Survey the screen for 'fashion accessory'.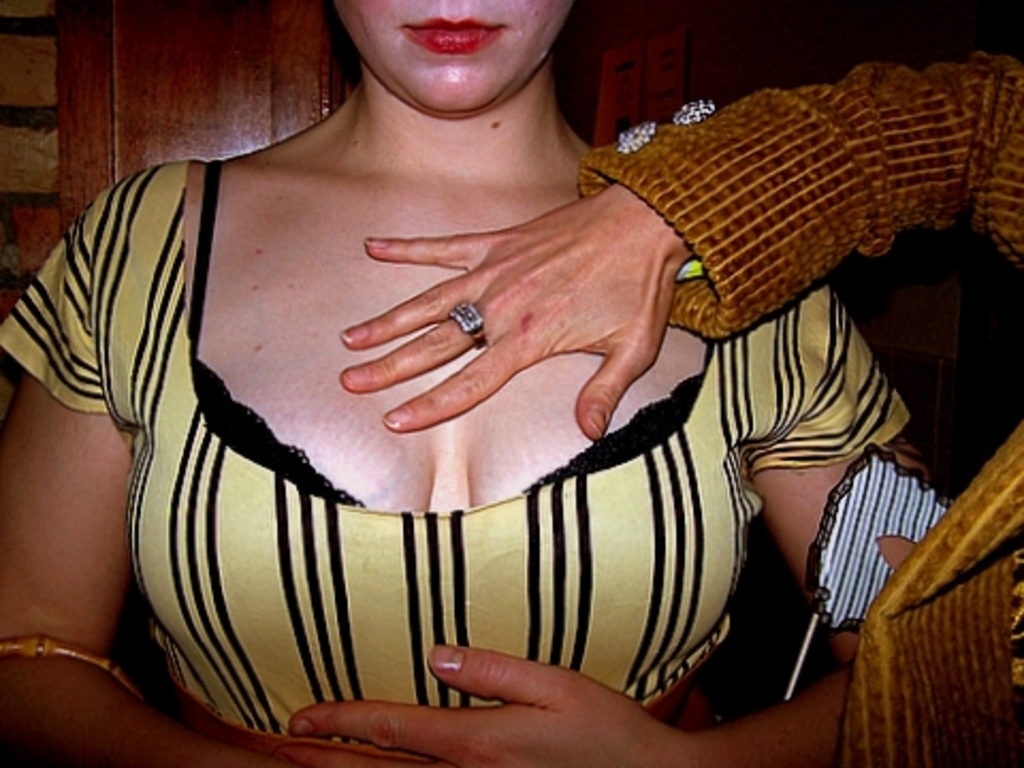
Survey found: <box>448,297,489,350</box>.
